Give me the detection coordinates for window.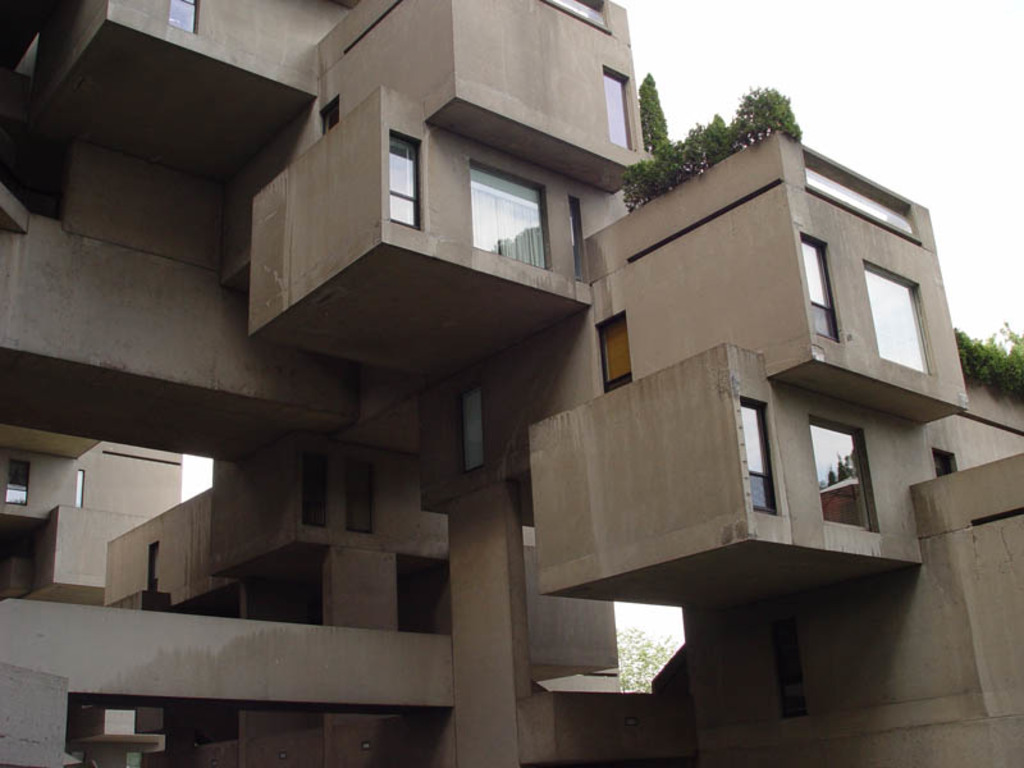
<box>733,401,773,509</box>.
